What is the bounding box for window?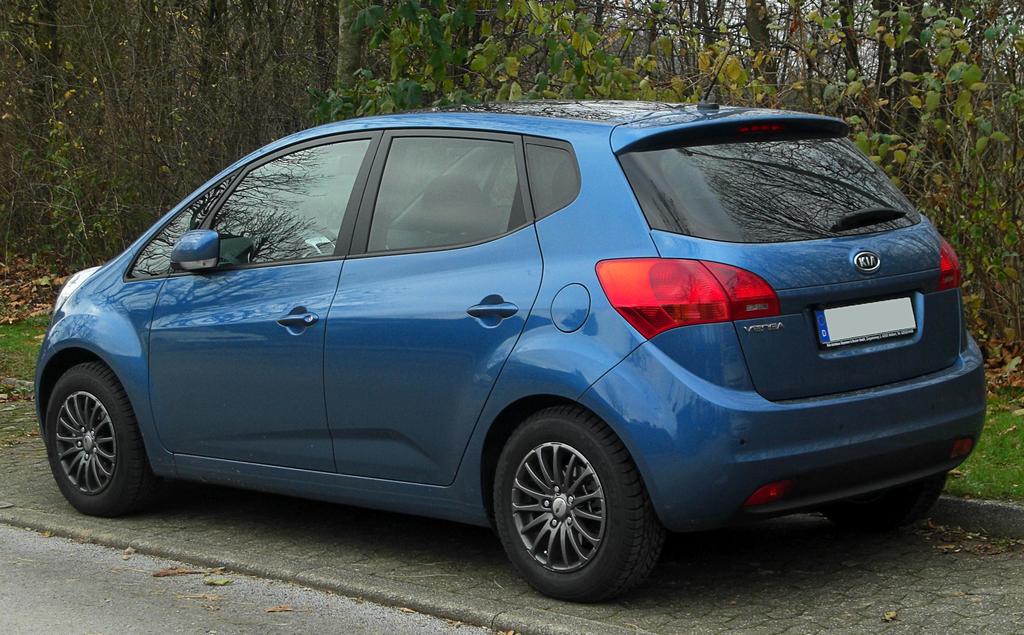
[x1=198, y1=136, x2=374, y2=256].
